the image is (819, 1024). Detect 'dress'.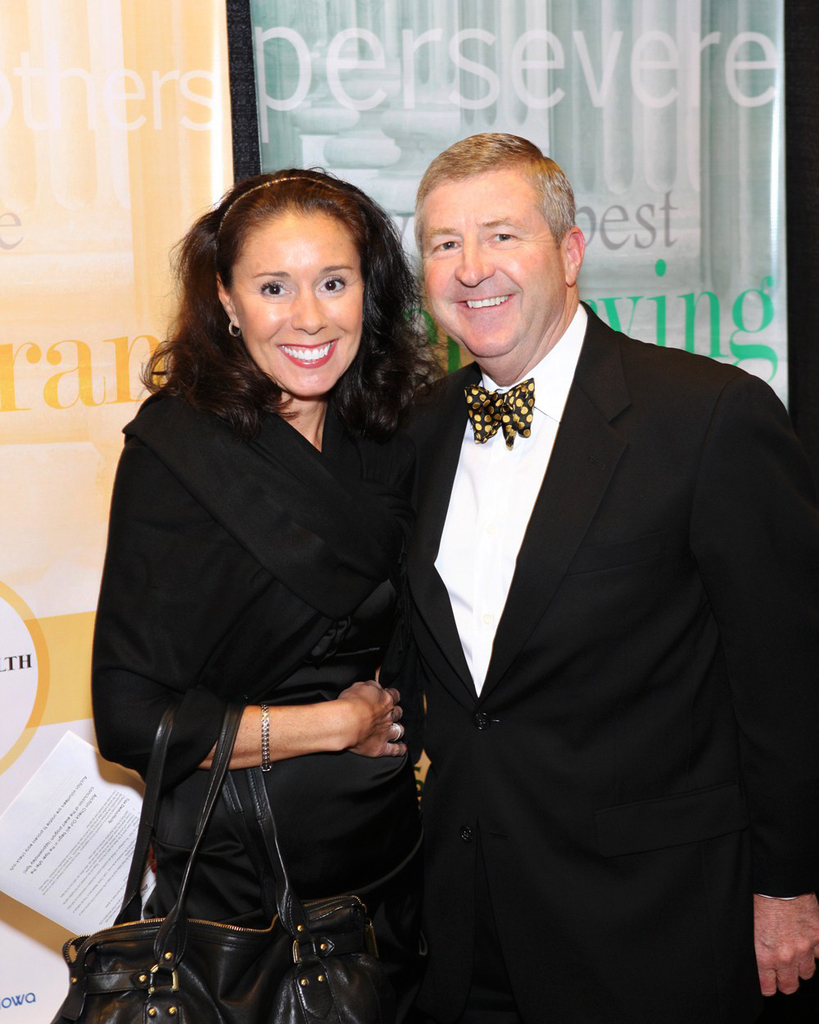
Detection: box(110, 328, 435, 924).
